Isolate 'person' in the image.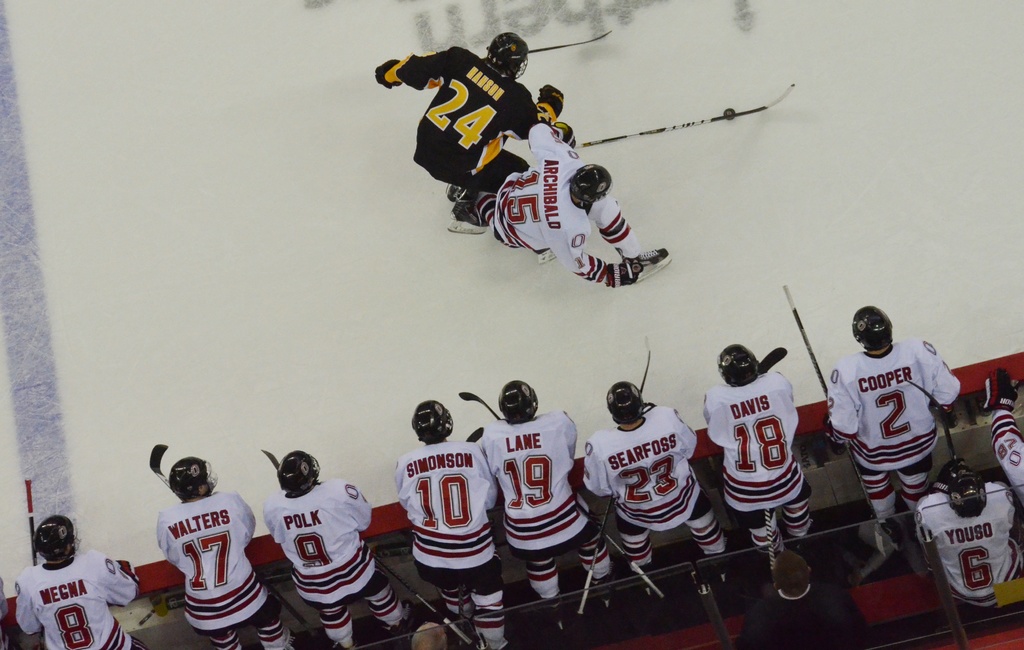
Isolated region: locate(154, 455, 298, 649).
